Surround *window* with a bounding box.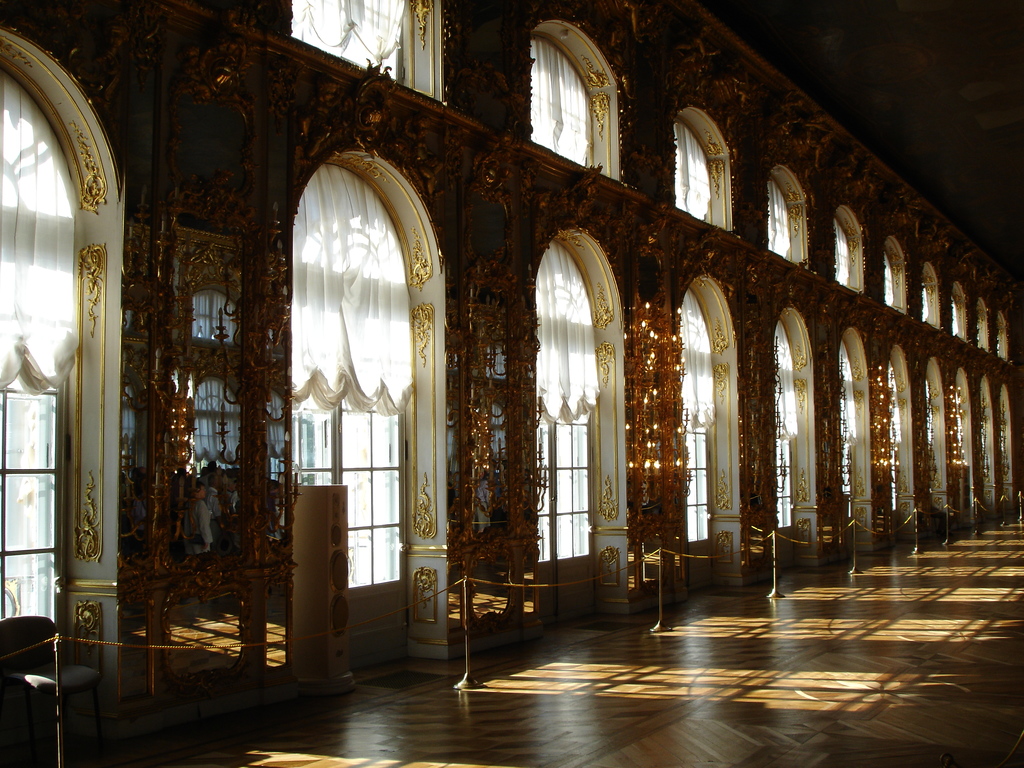
[x1=978, y1=301, x2=988, y2=355].
